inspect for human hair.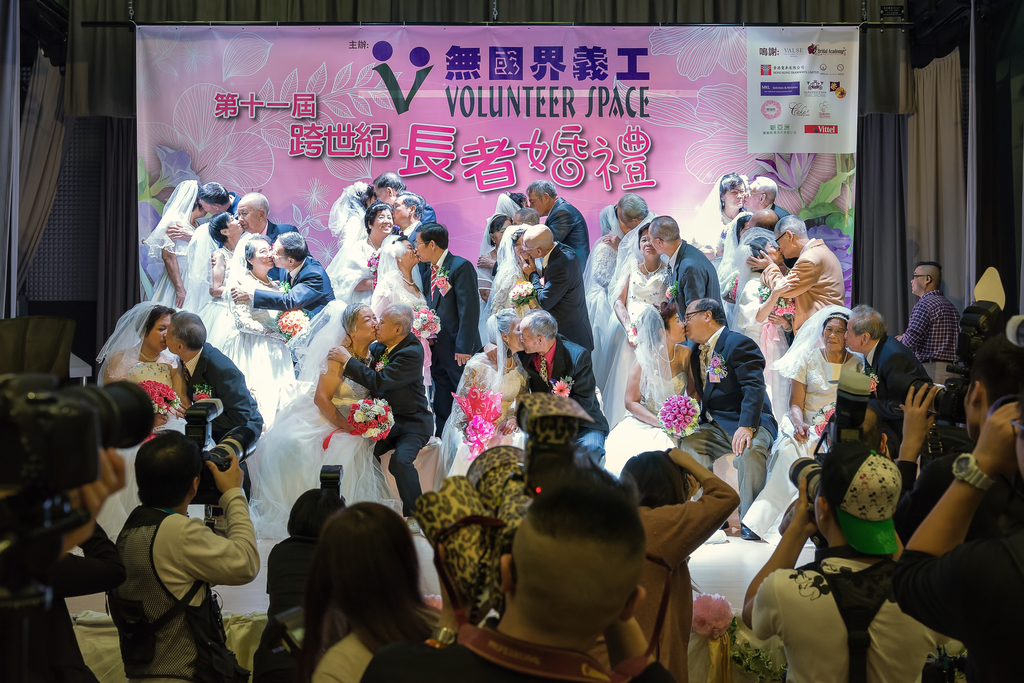
Inspection: (x1=371, y1=172, x2=410, y2=194).
